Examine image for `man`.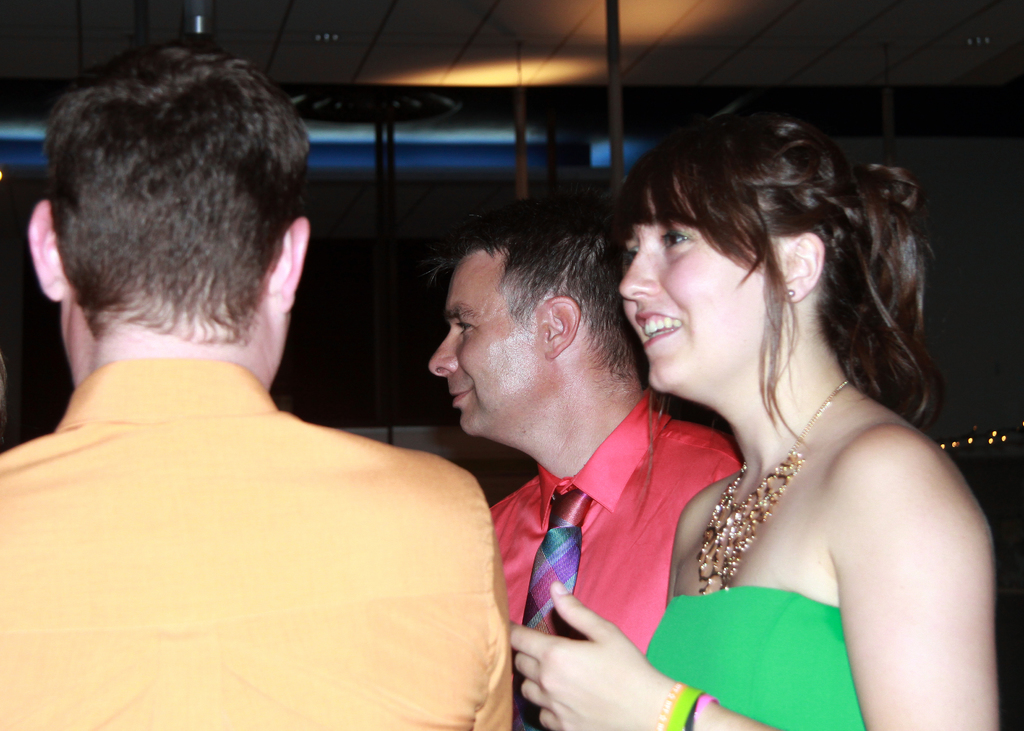
Examination result: <region>418, 189, 758, 699</region>.
